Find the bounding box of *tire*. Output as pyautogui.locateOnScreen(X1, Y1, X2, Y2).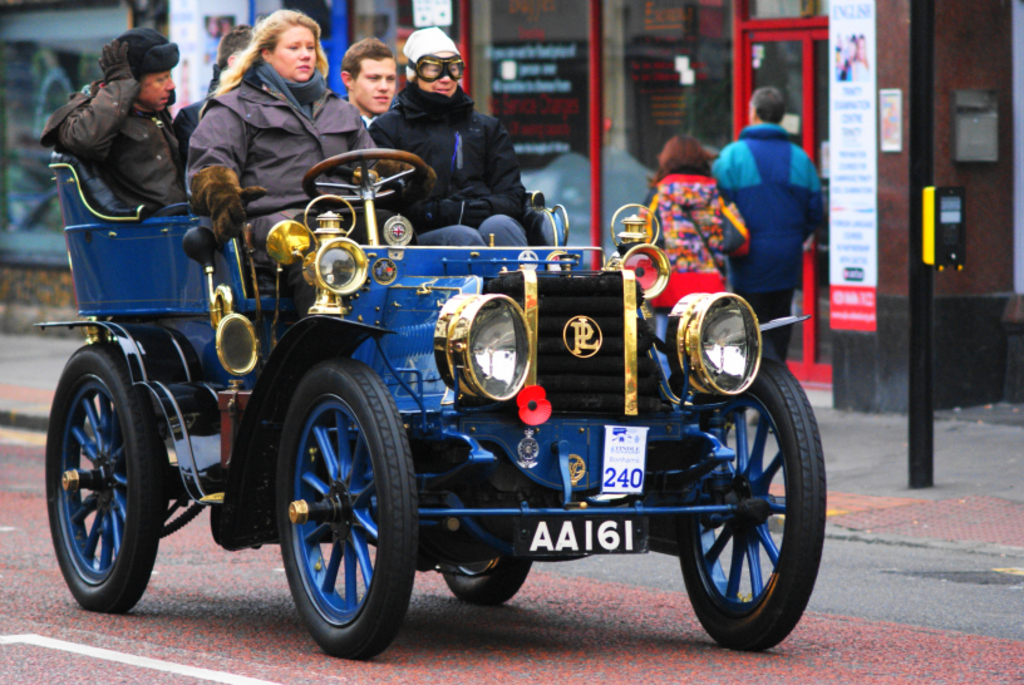
pyautogui.locateOnScreen(675, 346, 824, 652).
